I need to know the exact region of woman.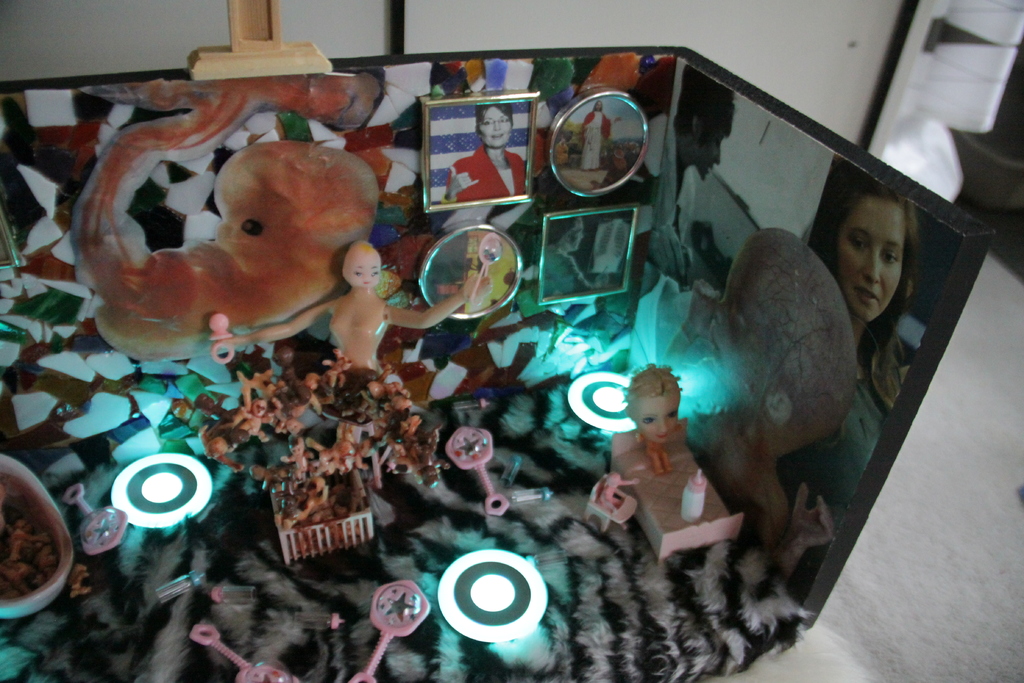
Region: <region>815, 174, 956, 379</region>.
